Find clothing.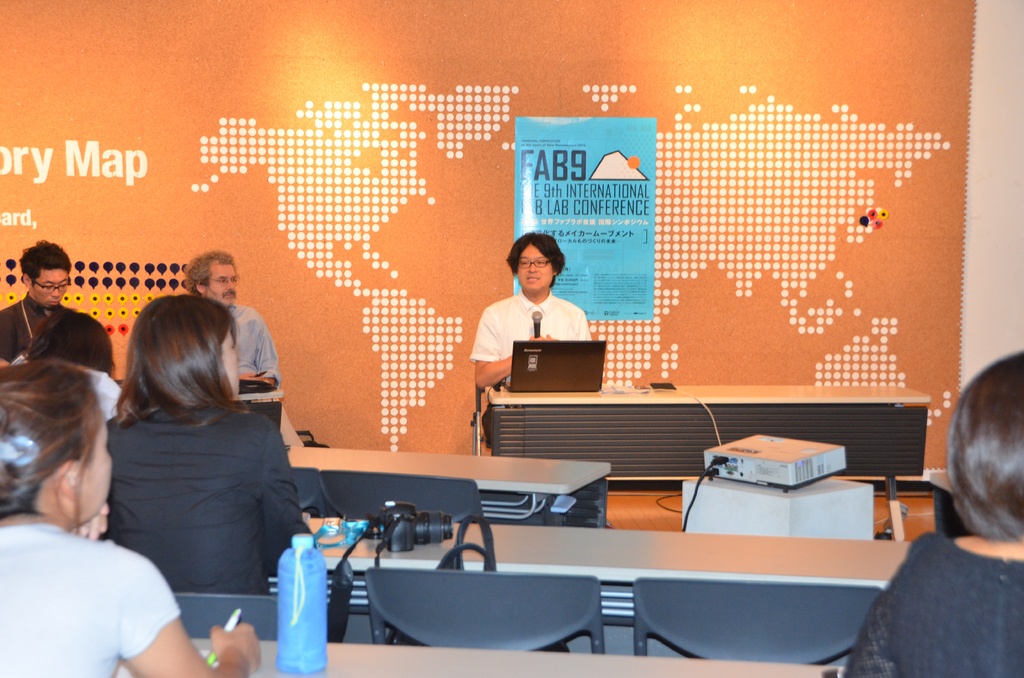
bbox(0, 296, 70, 364).
